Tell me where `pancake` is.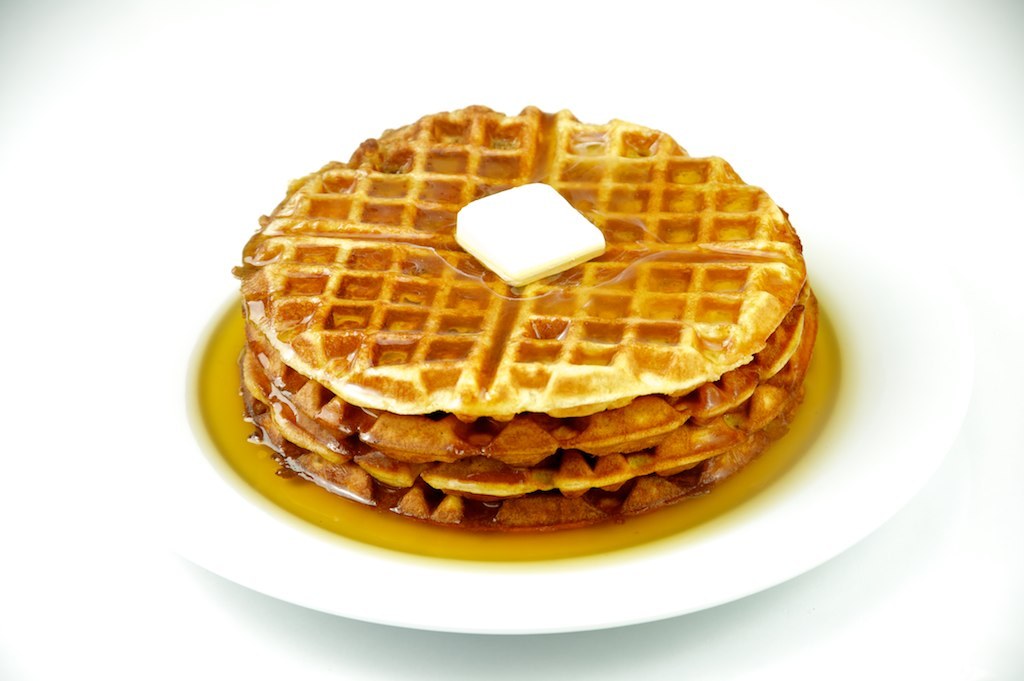
`pancake` is at x1=229, y1=101, x2=821, y2=532.
